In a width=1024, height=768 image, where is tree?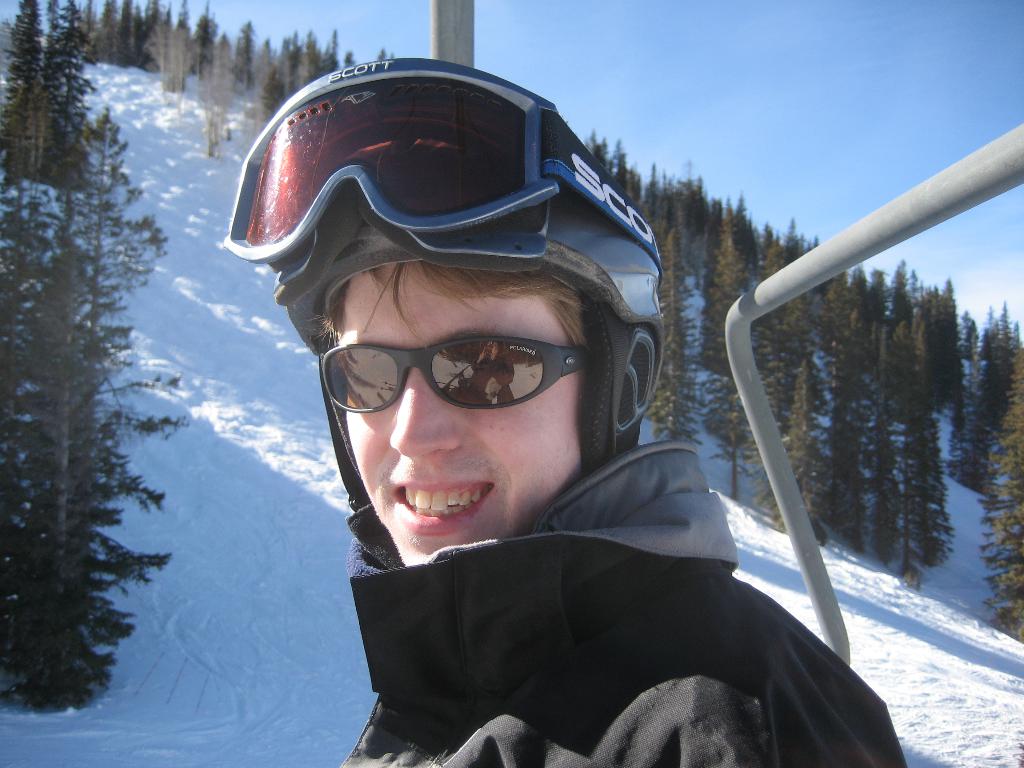
946, 333, 1008, 503.
